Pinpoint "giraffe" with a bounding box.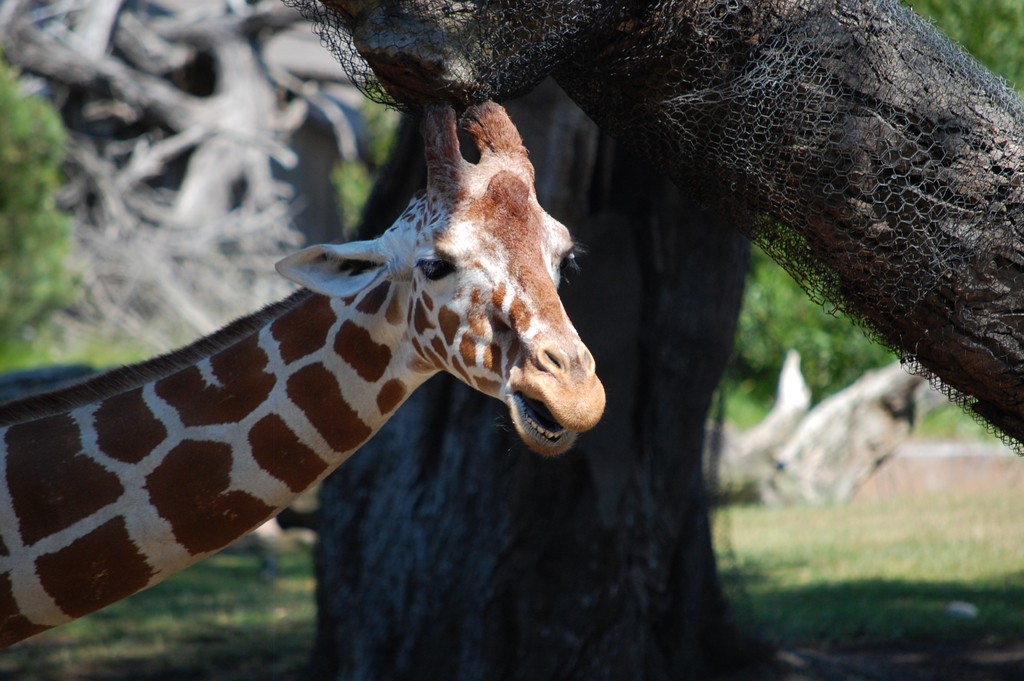
pyautogui.locateOnScreen(0, 92, 614, 650).
